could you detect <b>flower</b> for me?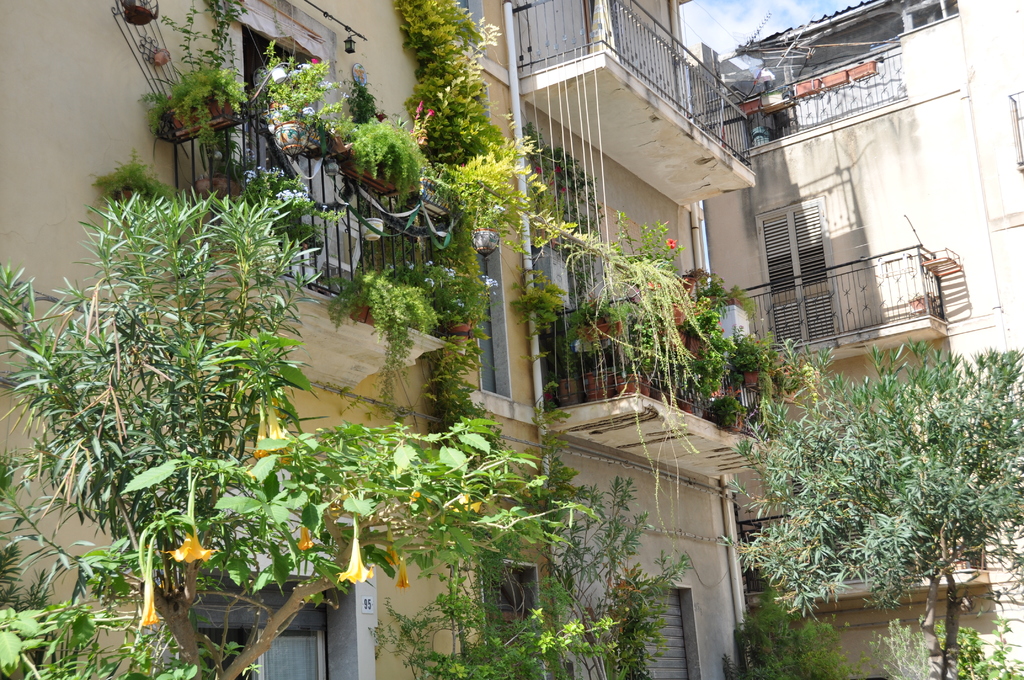
Detection result: (left=137, top=575, right=159, bottom=631).
